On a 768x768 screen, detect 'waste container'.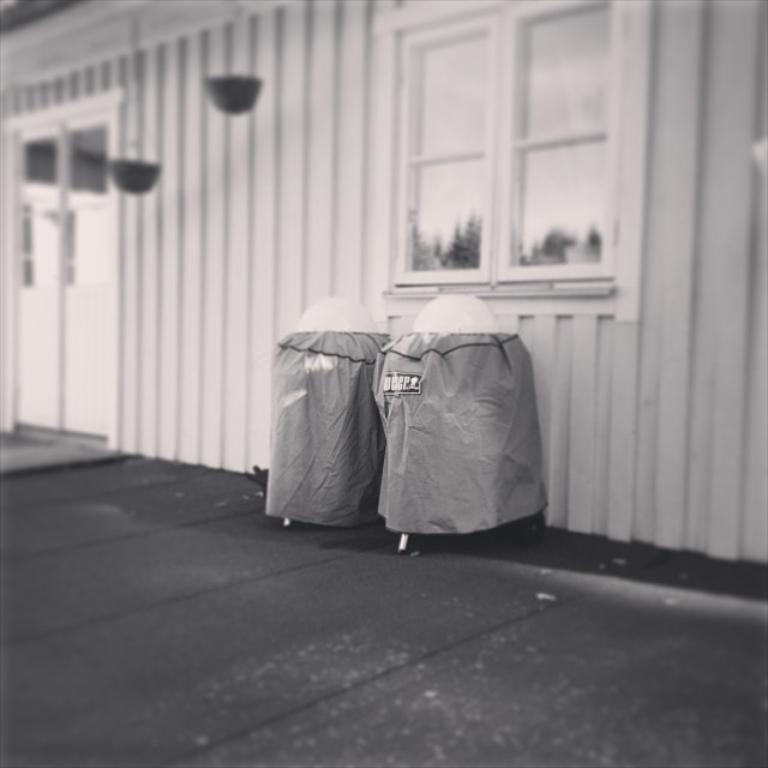
BBox(371, 319, 544, 564).
